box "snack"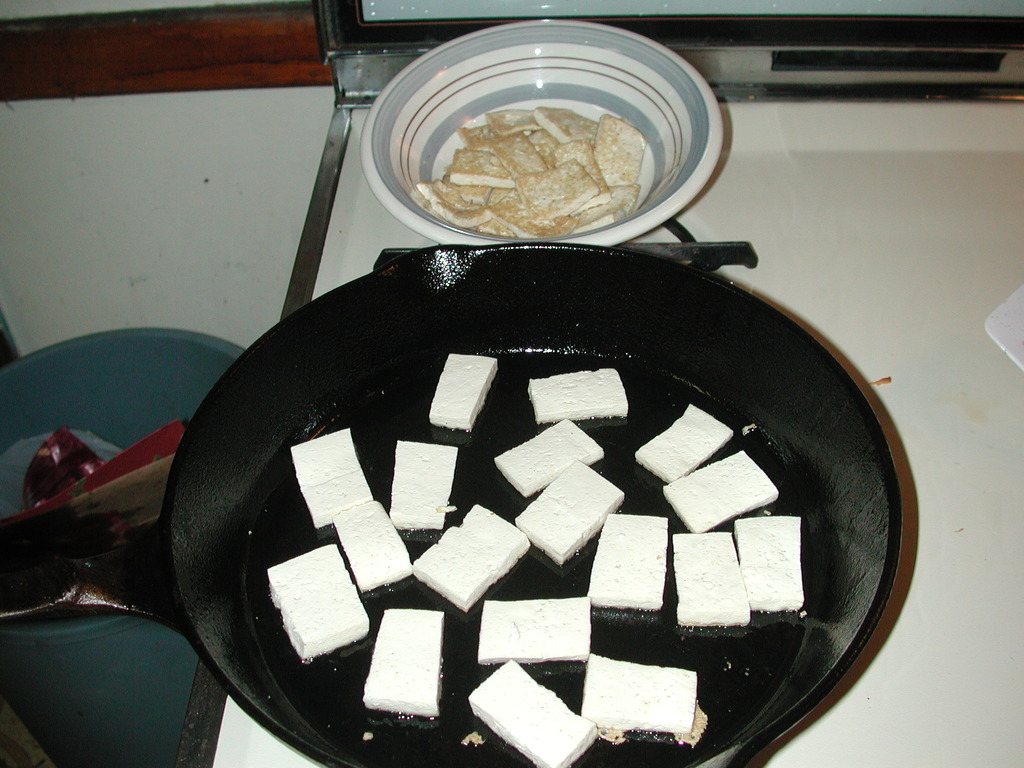
(283, 342, 829, 765)
